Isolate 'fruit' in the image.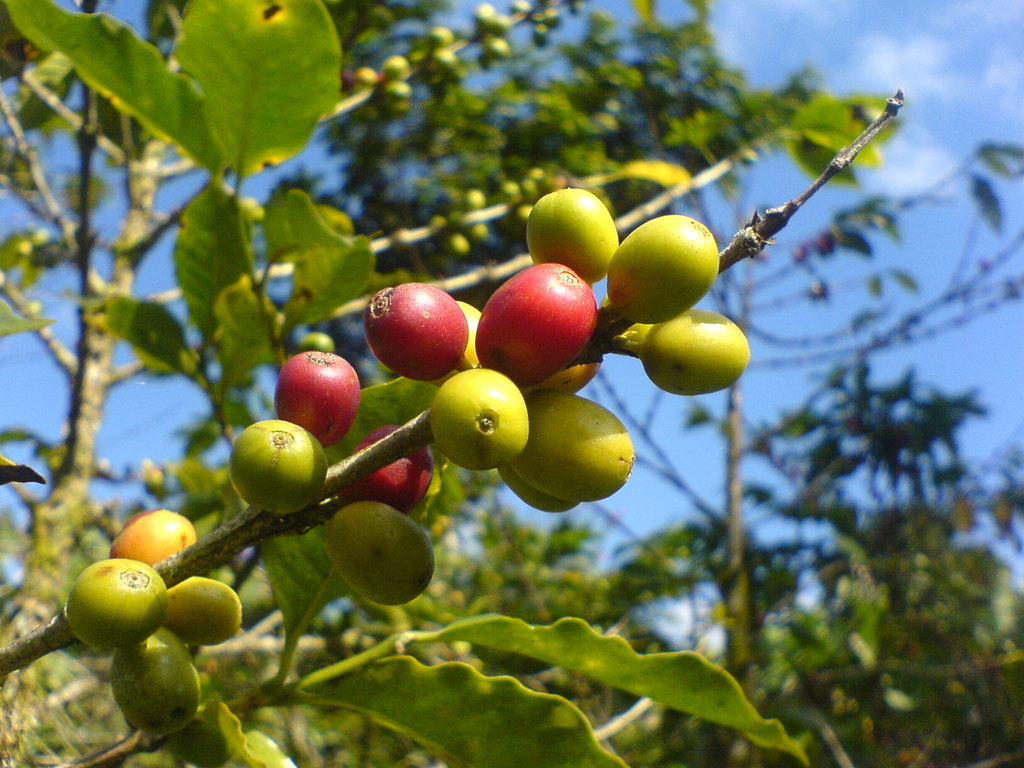
Isolated region: select_region(112, 634, 199, 737).
